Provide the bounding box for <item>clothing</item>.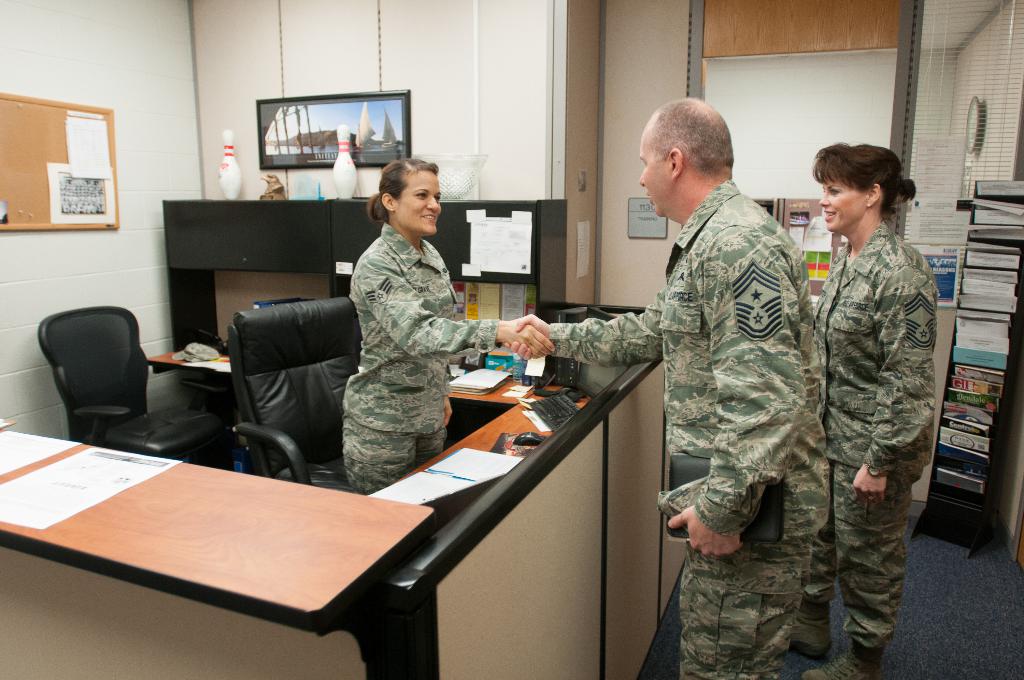
rect(343, 222, 500, 494).
